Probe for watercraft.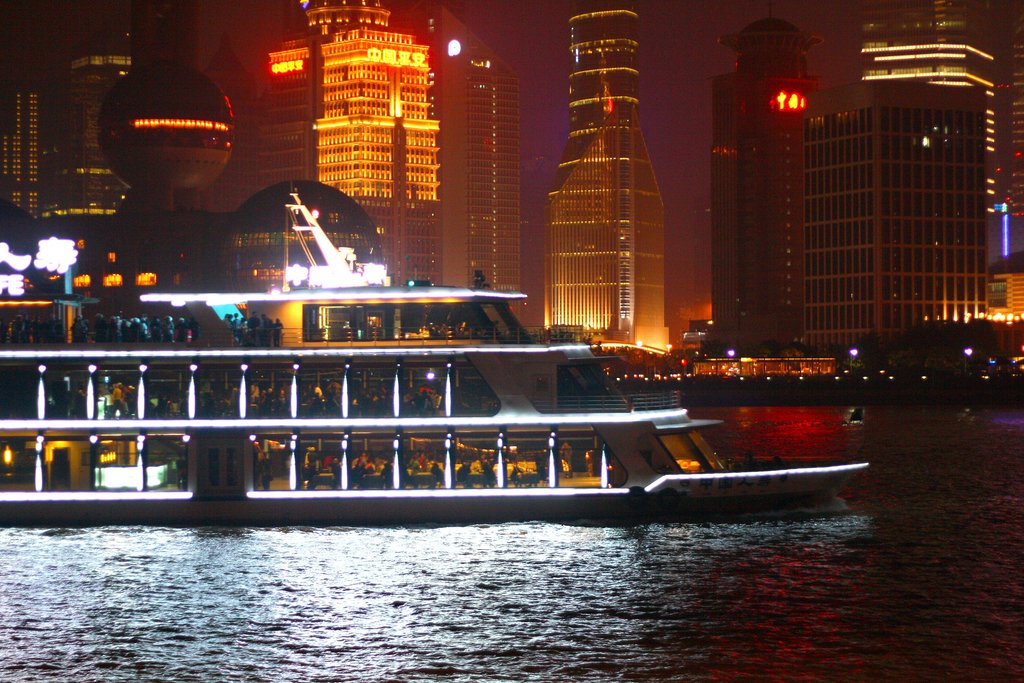
Probe result: 9:197:858:539.
